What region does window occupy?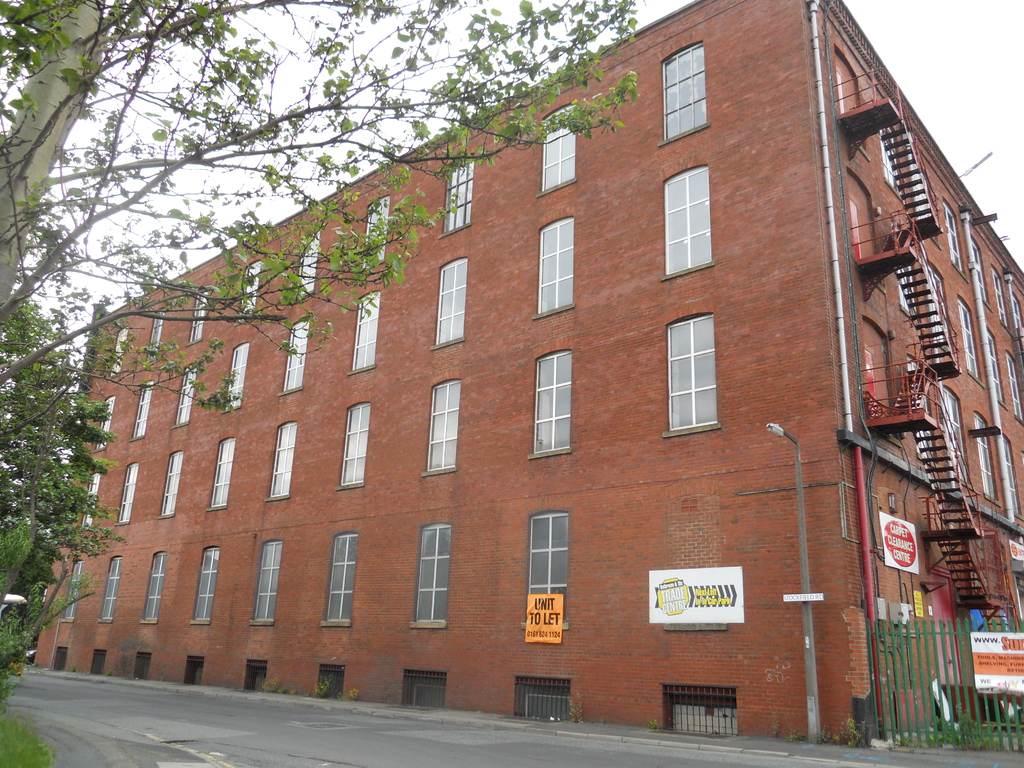
Rect(116, 464, 138, 525).
